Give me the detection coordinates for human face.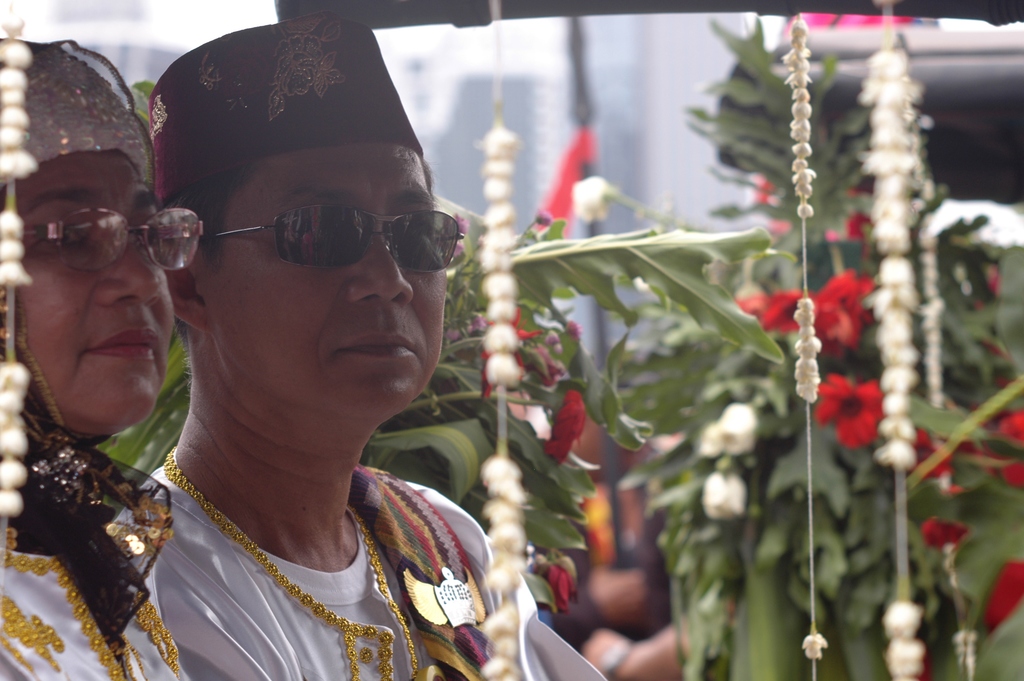
box=[24, 152, 171, 435].
